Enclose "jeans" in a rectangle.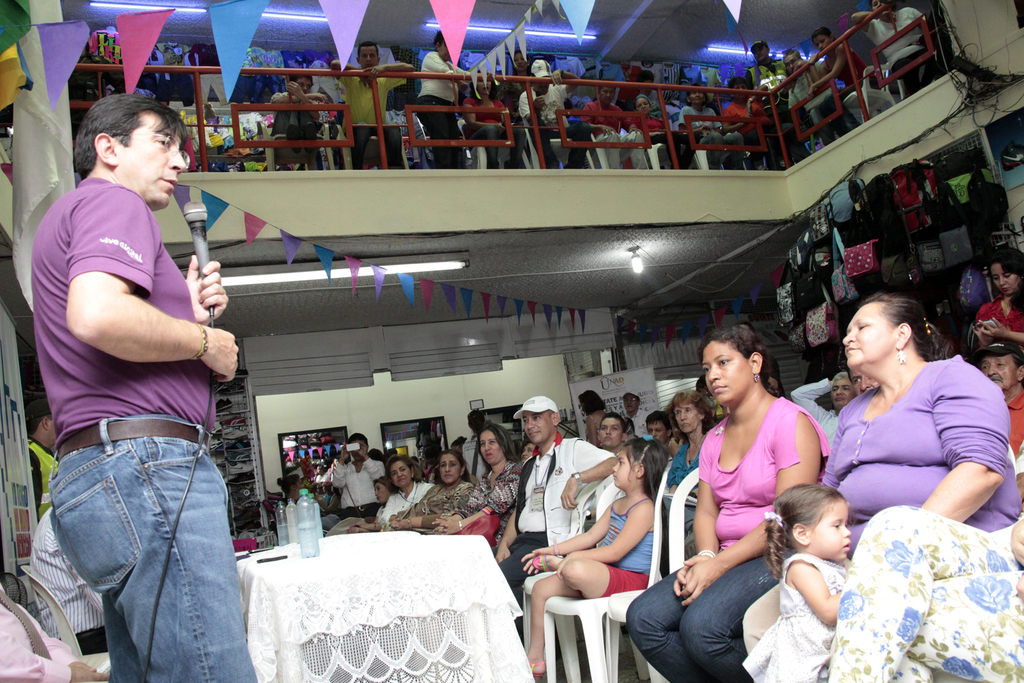
[655,140,698,170].
